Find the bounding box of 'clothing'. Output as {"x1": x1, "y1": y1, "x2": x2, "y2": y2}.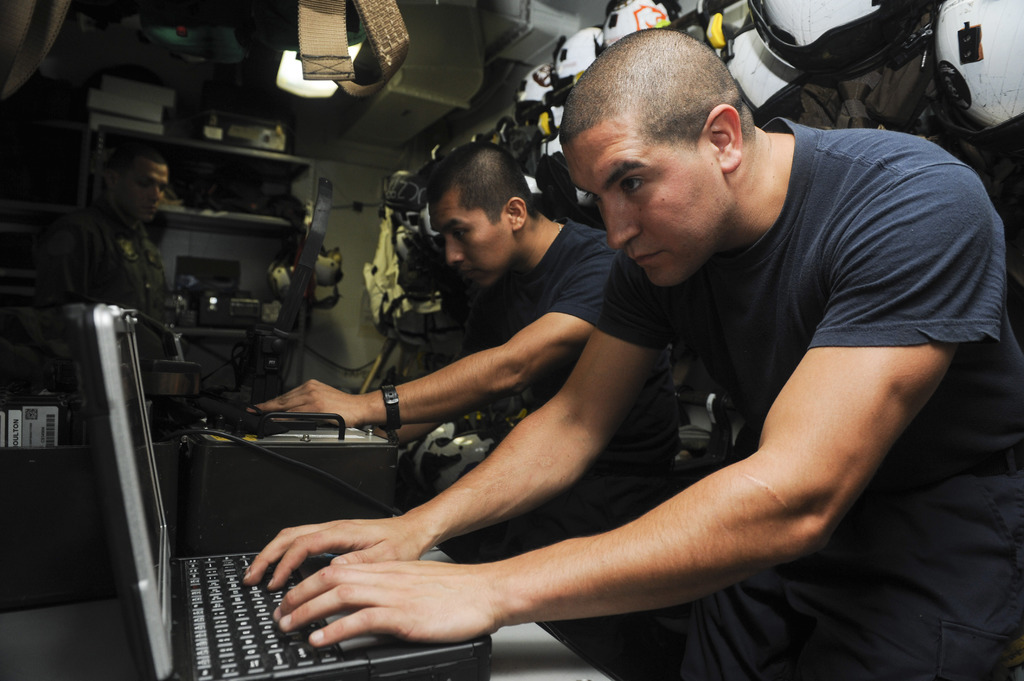
{"x1": 460, "y1": 209, "x2": 637, "y2": 473}.
